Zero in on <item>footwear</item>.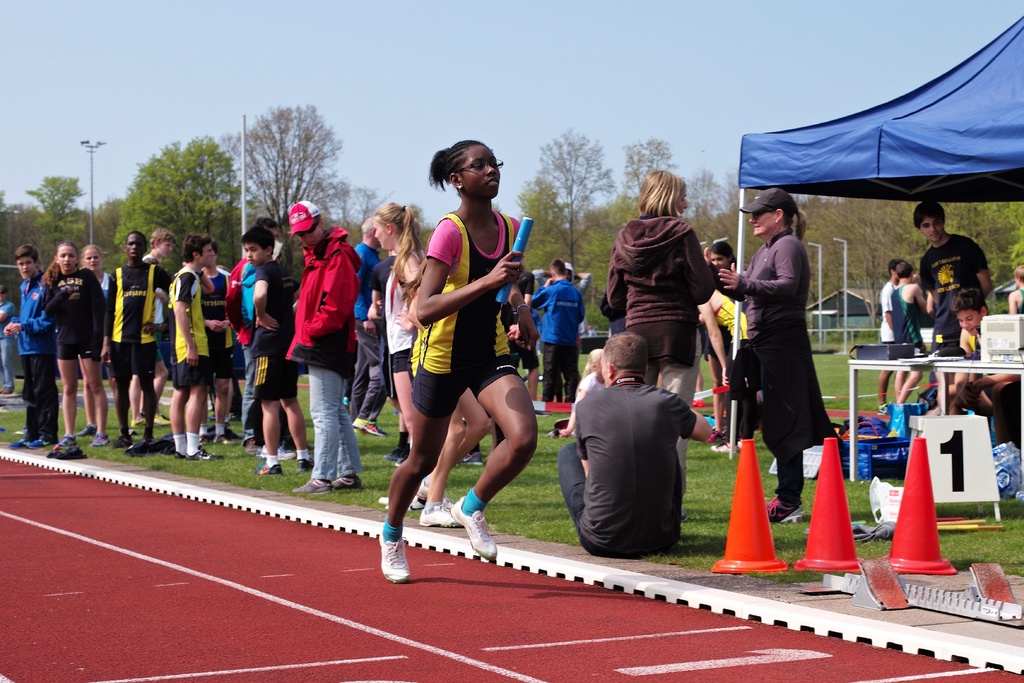
Zeroed in: rect(75, 424, 107, 439).
